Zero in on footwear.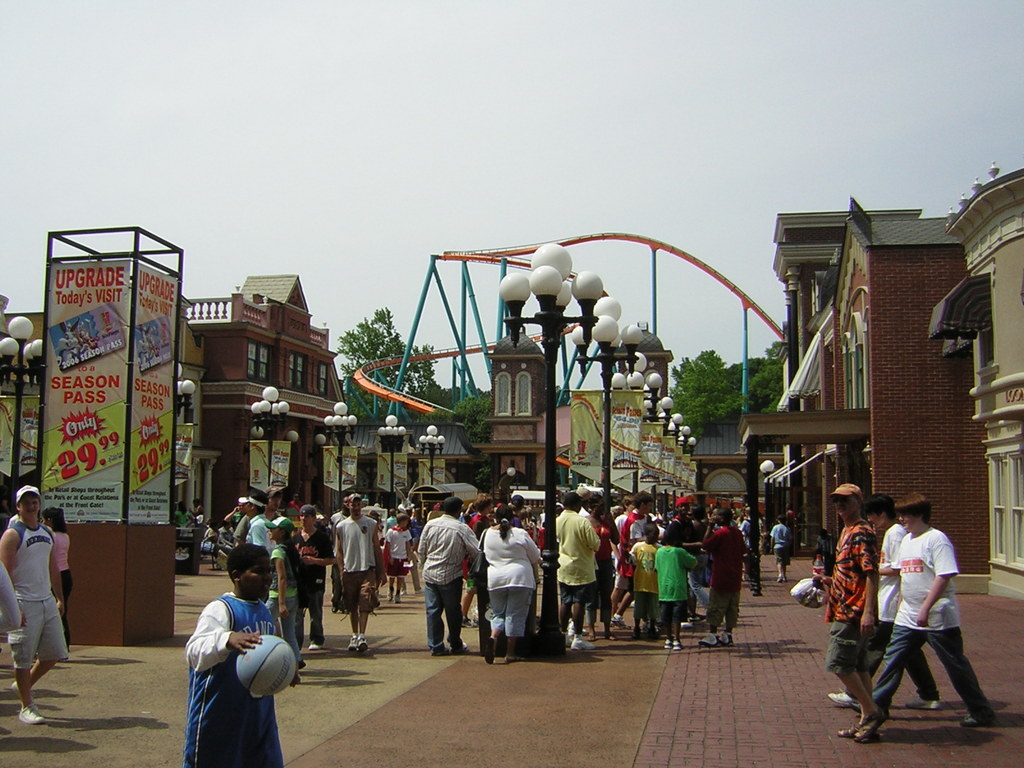
Zeroed in: [x1=755, y1=588, x2=764, y2=598].
